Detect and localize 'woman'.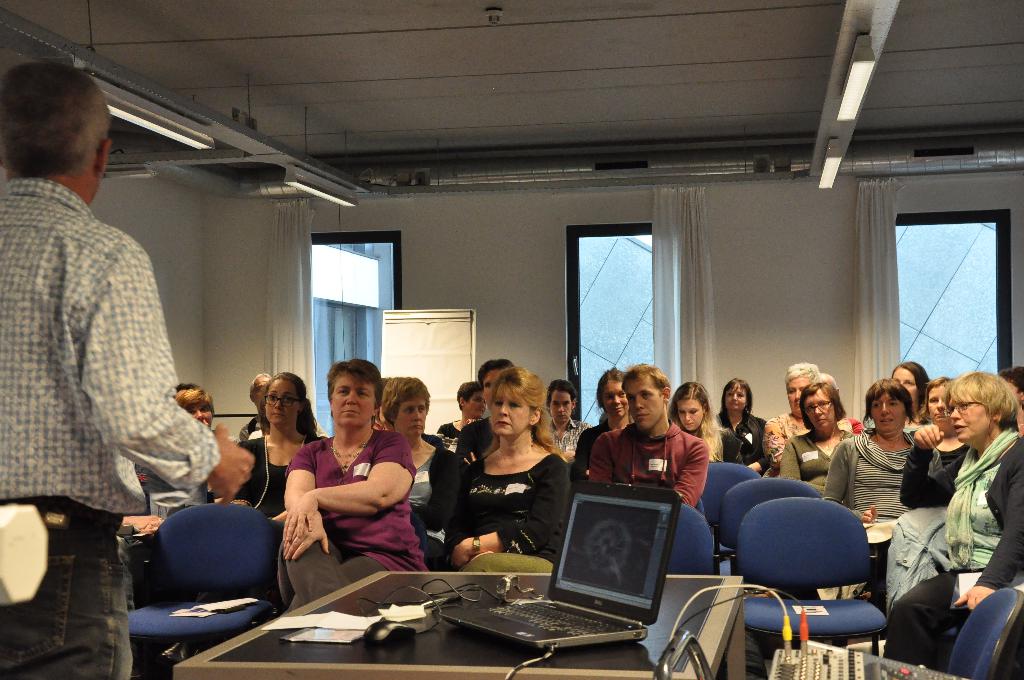
Localized at {"left": 226, "top": 366, "right": 327, "bottom": 522}.
